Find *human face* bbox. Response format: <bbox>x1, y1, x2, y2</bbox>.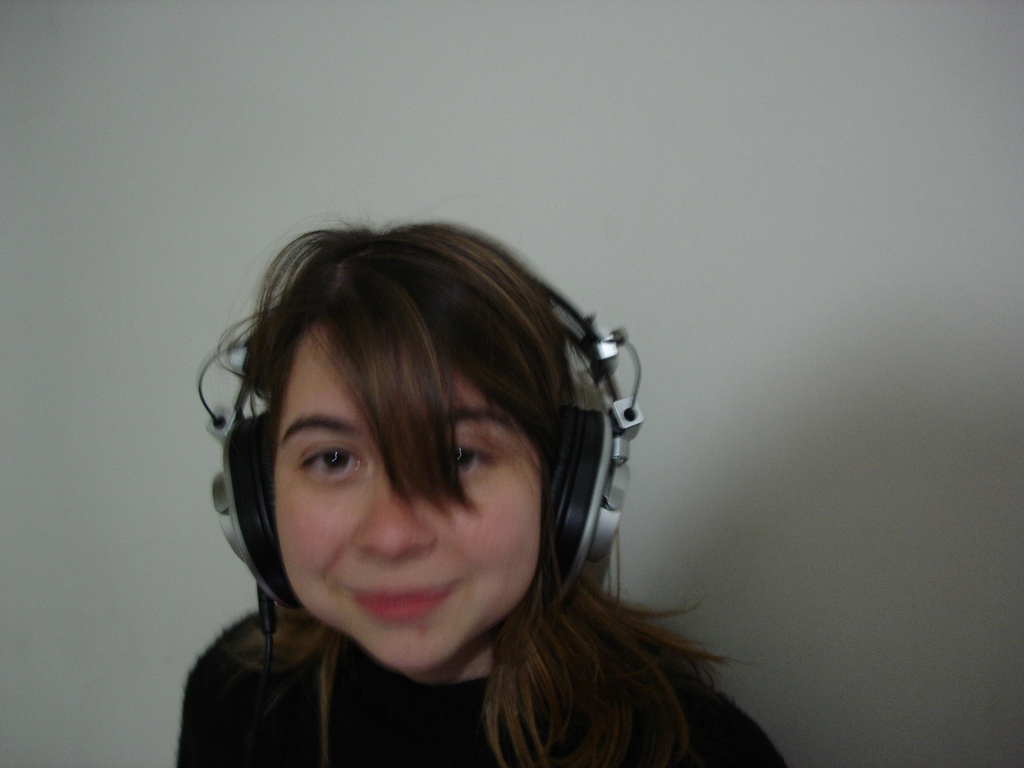
<bbox>273, 328, 543, 672</bbox>.
